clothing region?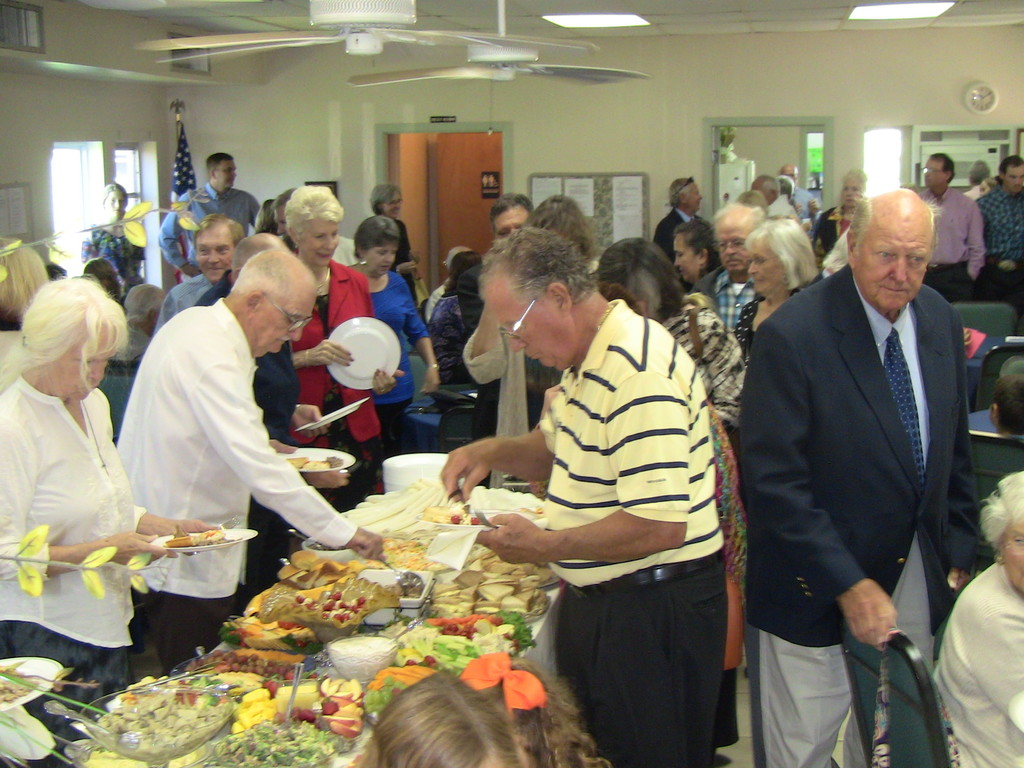
158:179:255:273
